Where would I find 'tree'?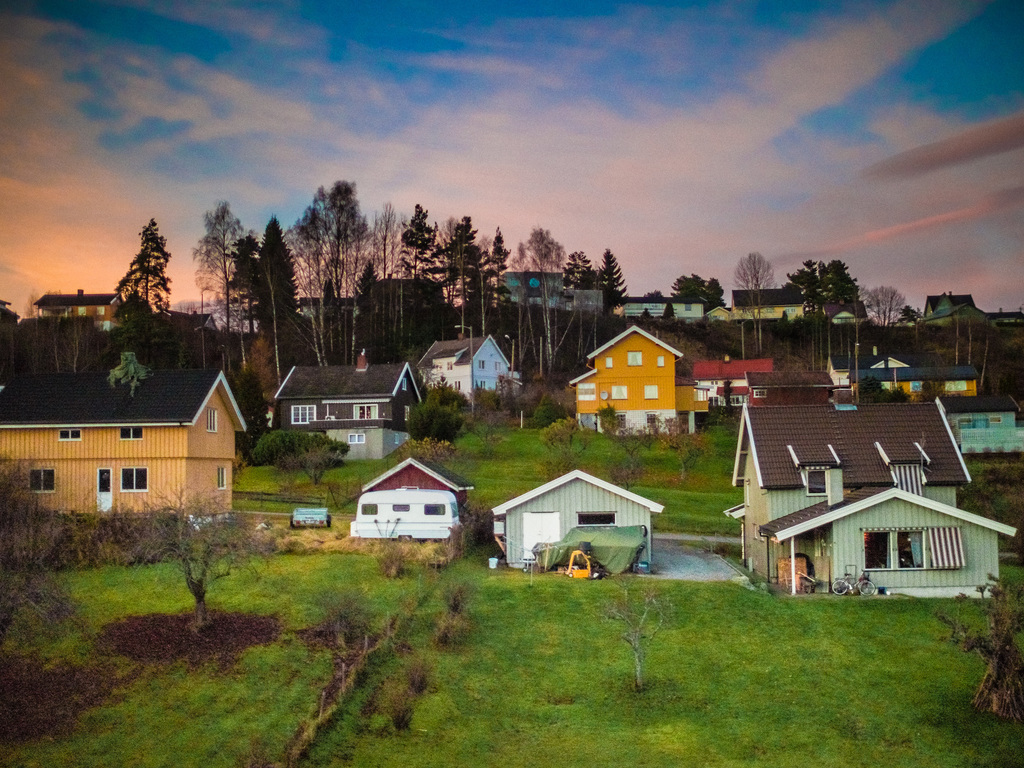
At <region>393, 438, 451, 467</region>.
